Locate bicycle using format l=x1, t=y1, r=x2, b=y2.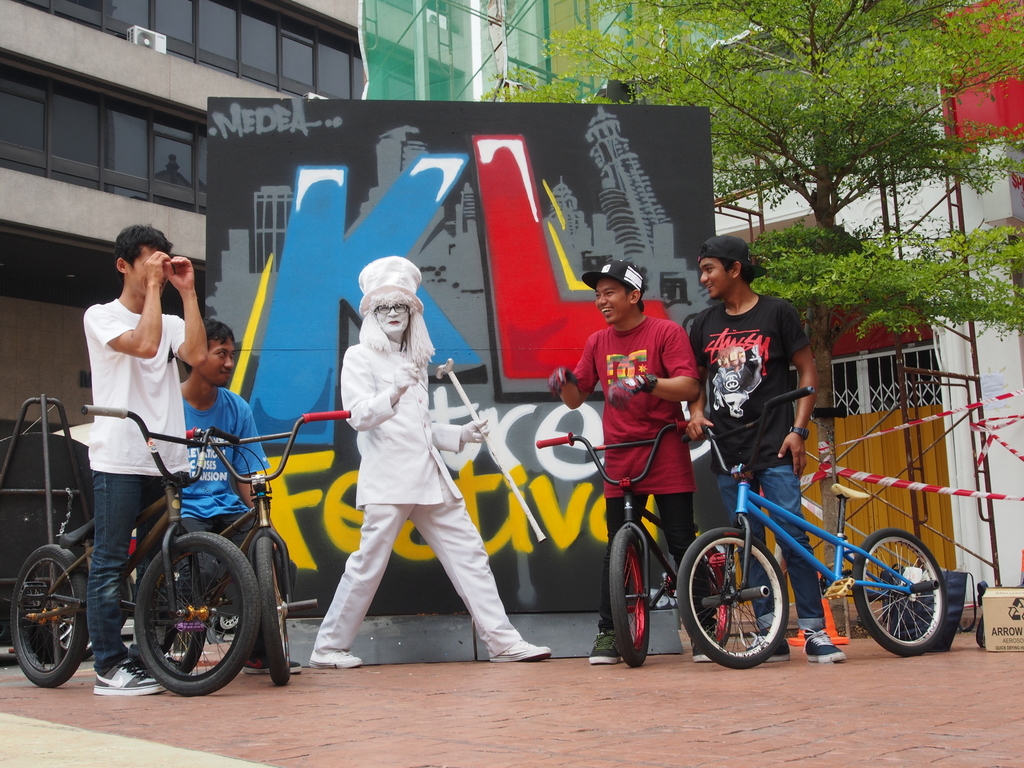
l=10, t=403, r=259, b=698.
